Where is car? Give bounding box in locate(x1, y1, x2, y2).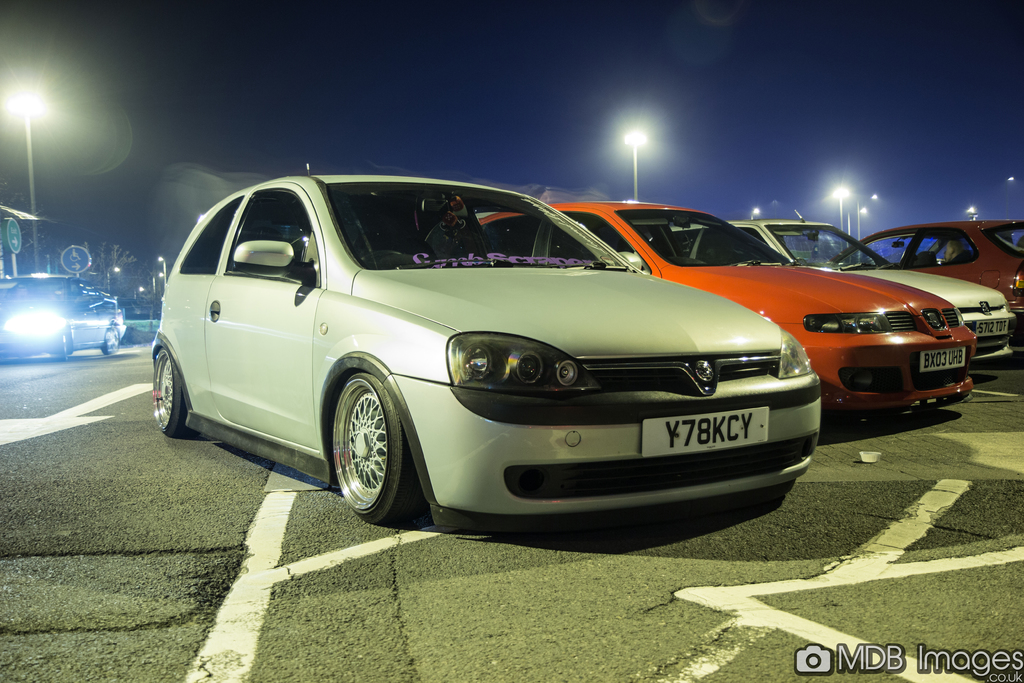
locate(669, 218, 1018, 361).
